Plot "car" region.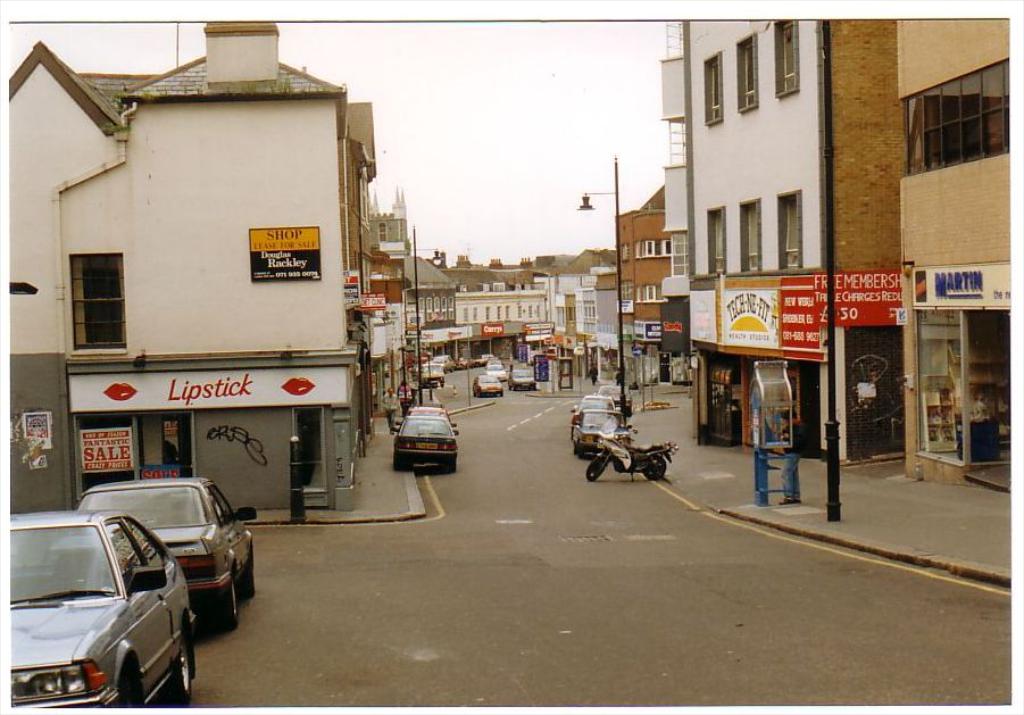
Plotted at <bbox>392, 411, 463, 472</bbox>.
